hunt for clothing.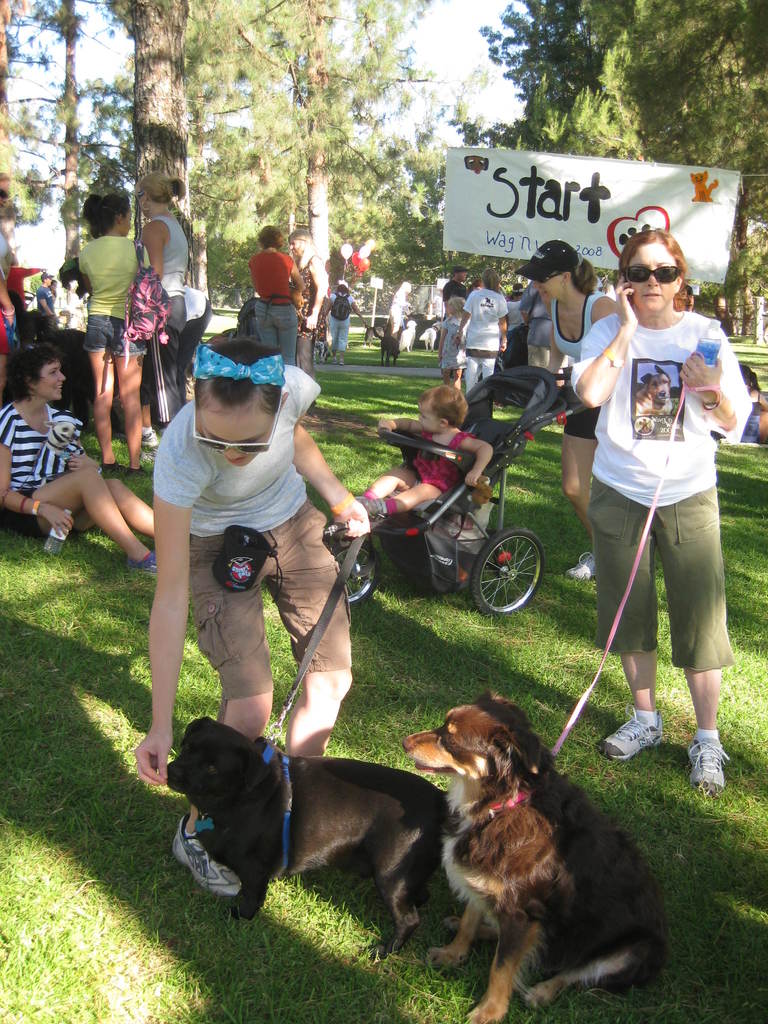
Hunted down at [589, 259, 737, 682].
